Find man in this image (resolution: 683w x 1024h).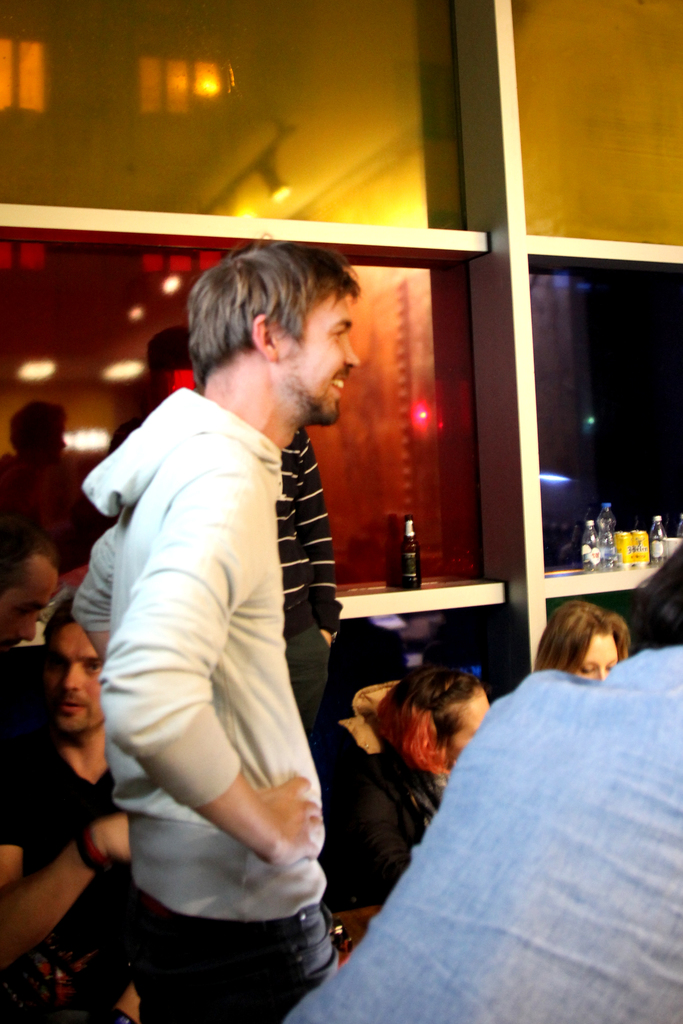
(286, 547, 682, 1023).
